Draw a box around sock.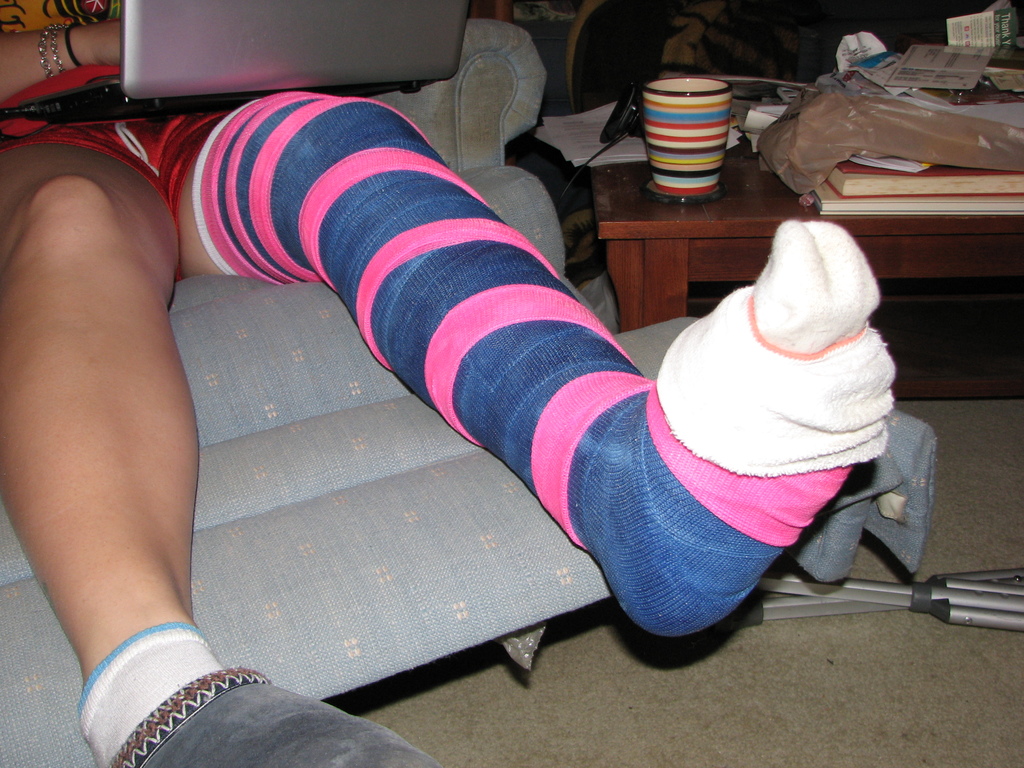
(left=653, top=220, right=899, bottom=480).
